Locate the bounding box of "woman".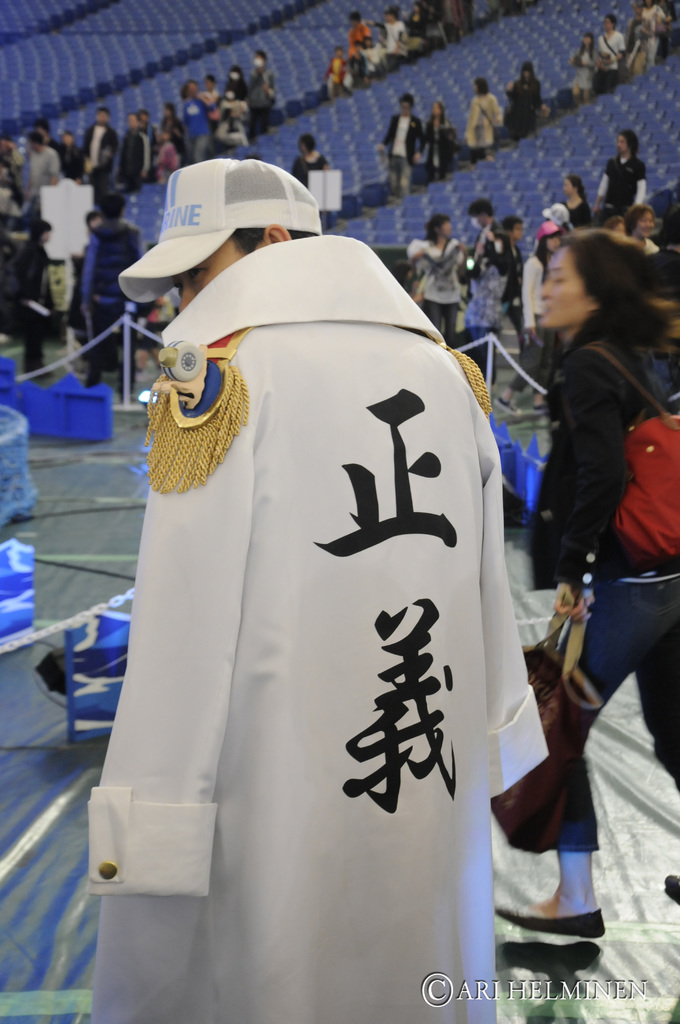
Bounding box: rect(296, 138, 325, 184).
